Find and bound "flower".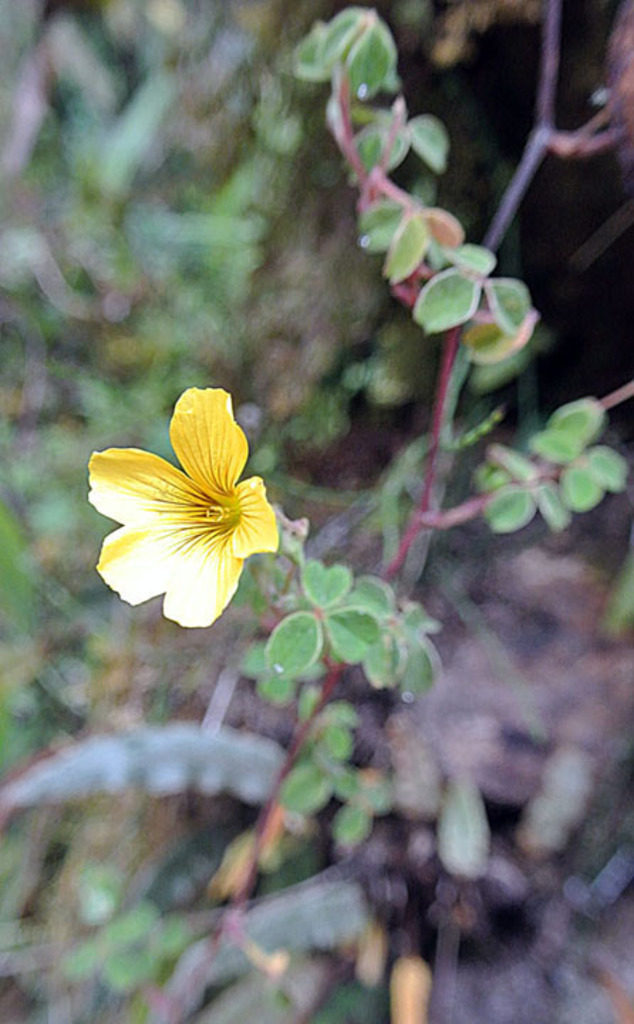
Bound: bbox(84, 385, 279, 624).
